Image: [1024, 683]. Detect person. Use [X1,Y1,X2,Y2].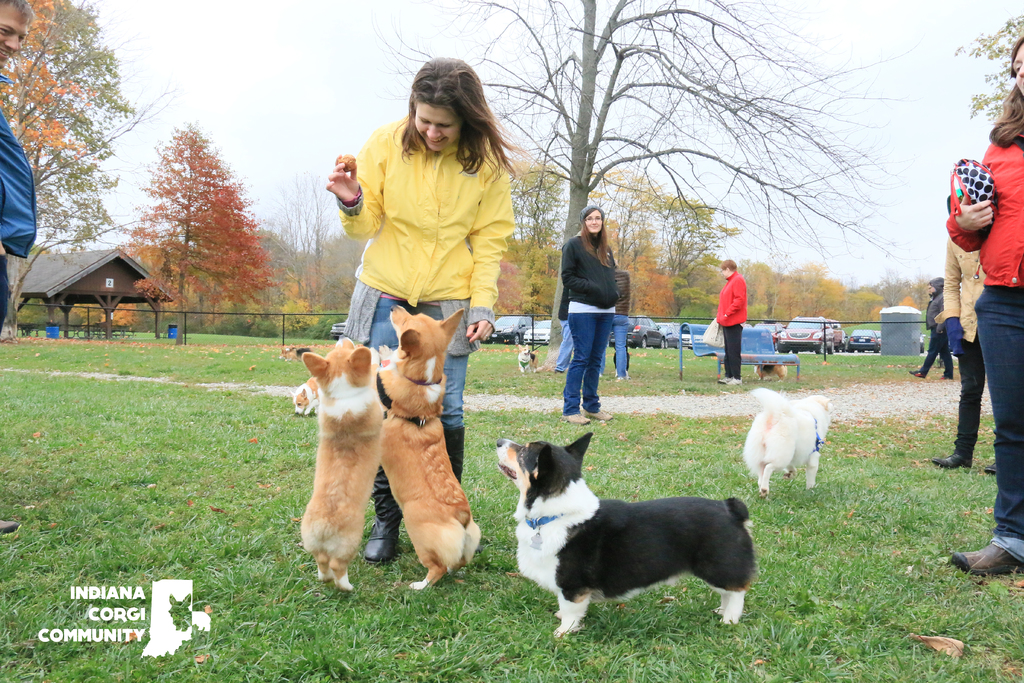
[560,202,621,427].
